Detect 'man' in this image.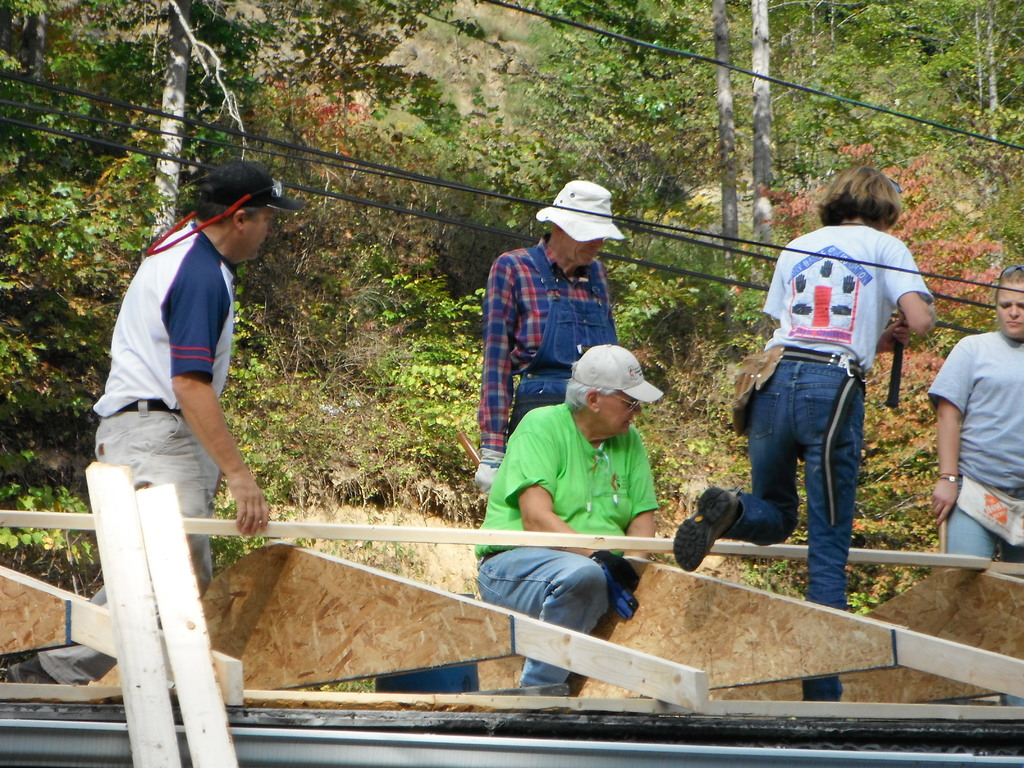
Detection: rect(8, 162, 304, 683).
